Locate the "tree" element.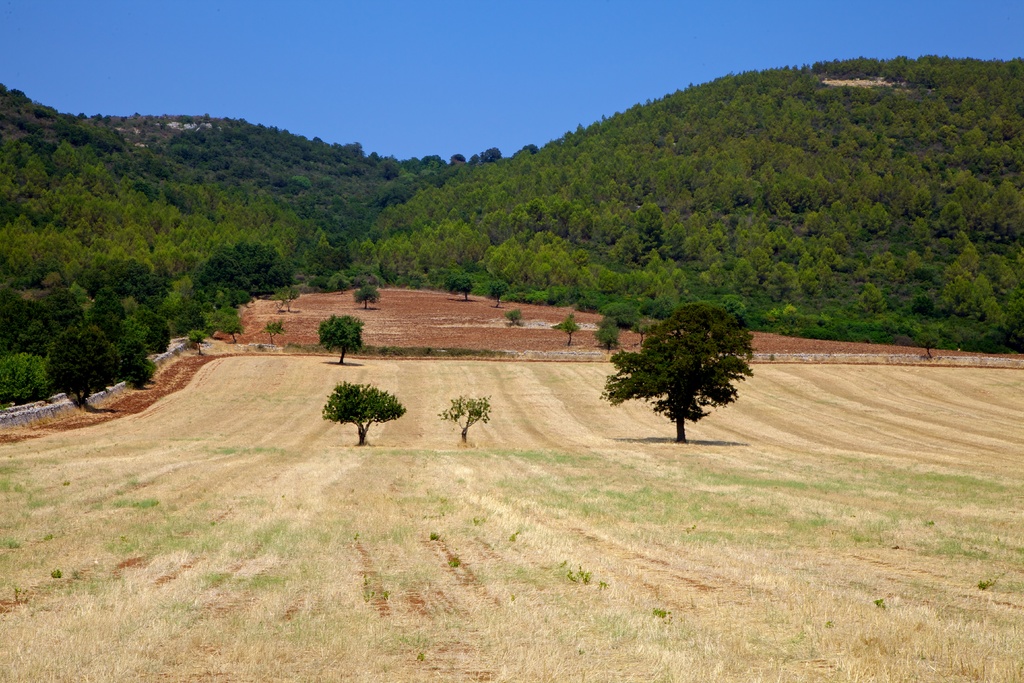
Element bbox: [767,265,800,300].
